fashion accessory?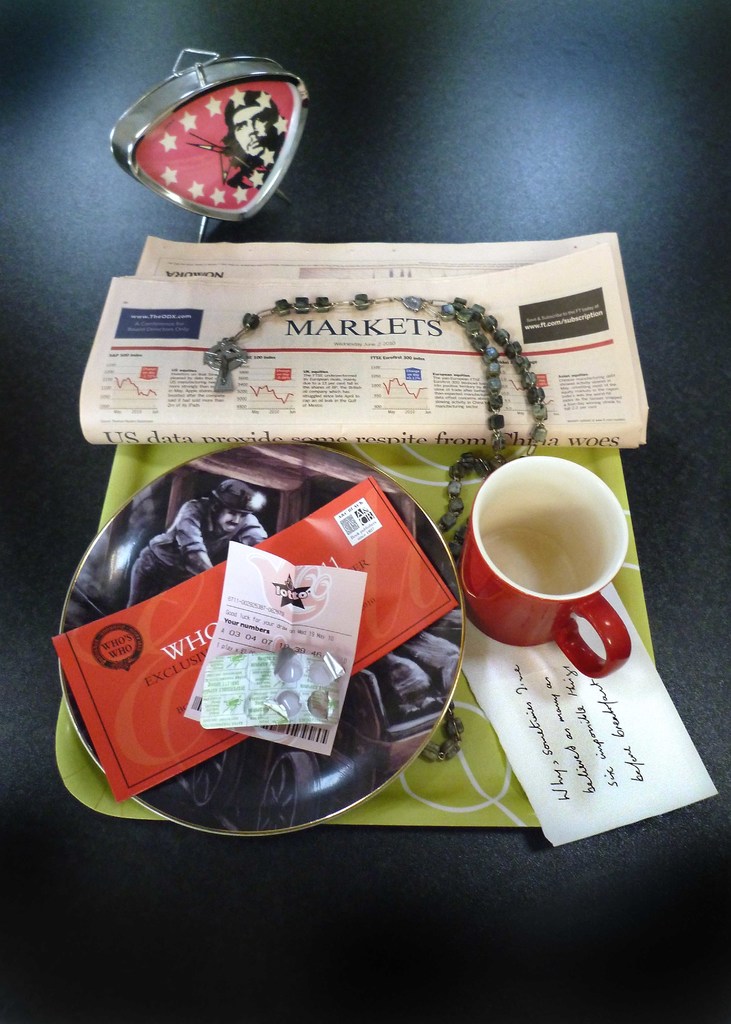
region(223, 295, 538, 556)
